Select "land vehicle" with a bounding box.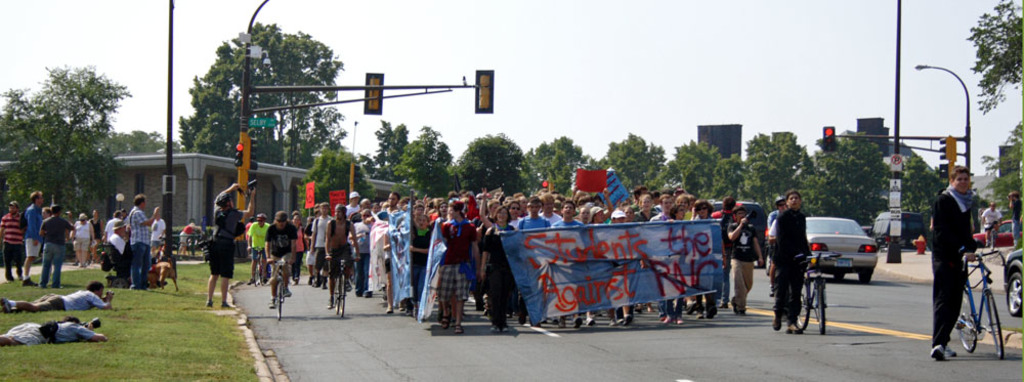
(left=266, top=257, right=292, bottom=322).
